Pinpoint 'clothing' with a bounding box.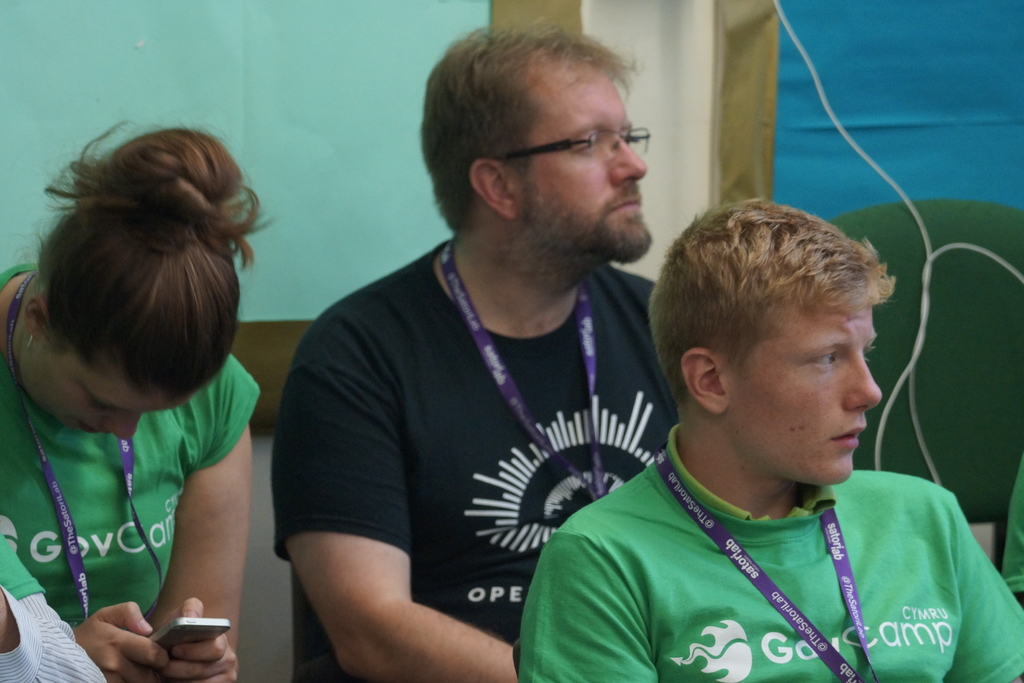
l=0, t=264, r=259, b=632.
